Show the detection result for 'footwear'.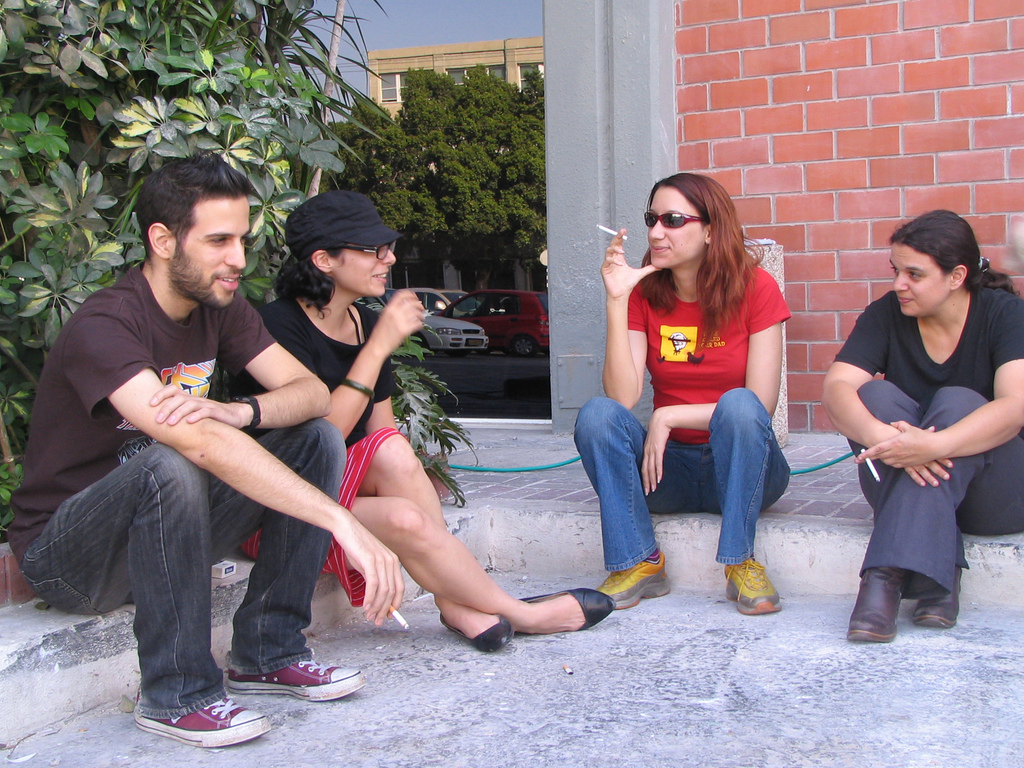
225:644:370:699.
